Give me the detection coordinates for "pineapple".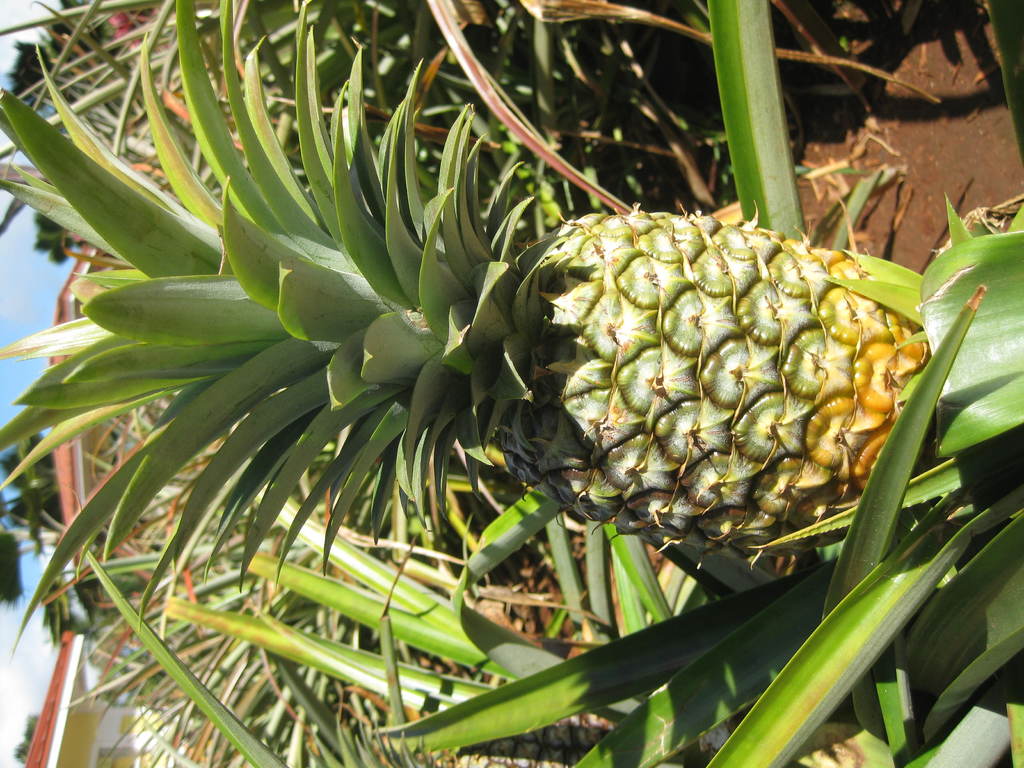
bbox=[0, 0, 938, 659].
